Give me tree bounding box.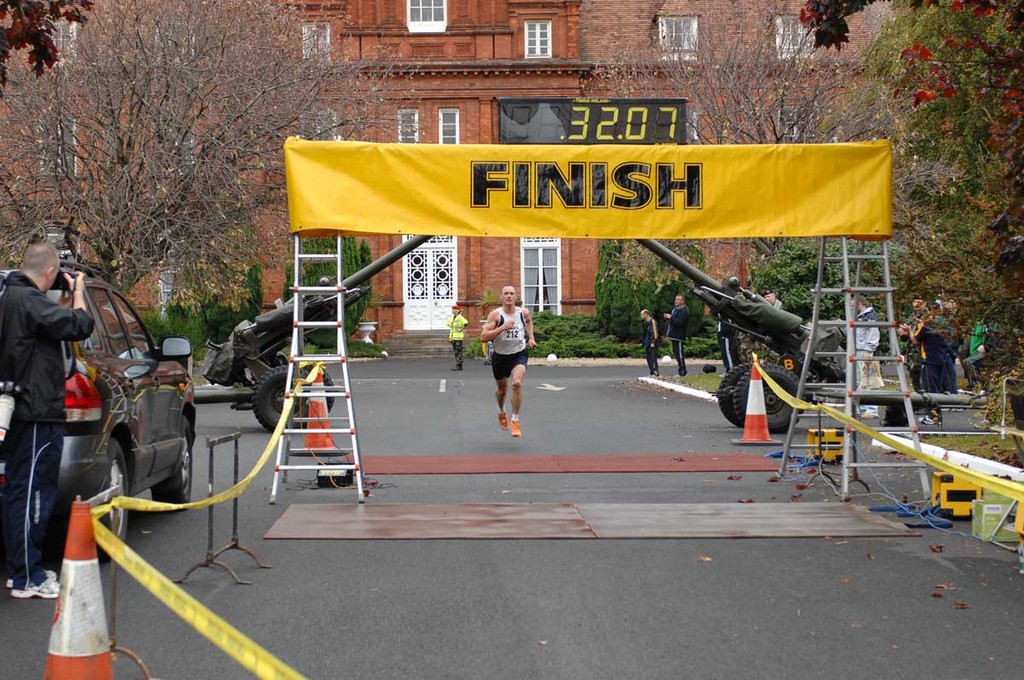
<bbox>596, 228, 705, 343</bbox>.
